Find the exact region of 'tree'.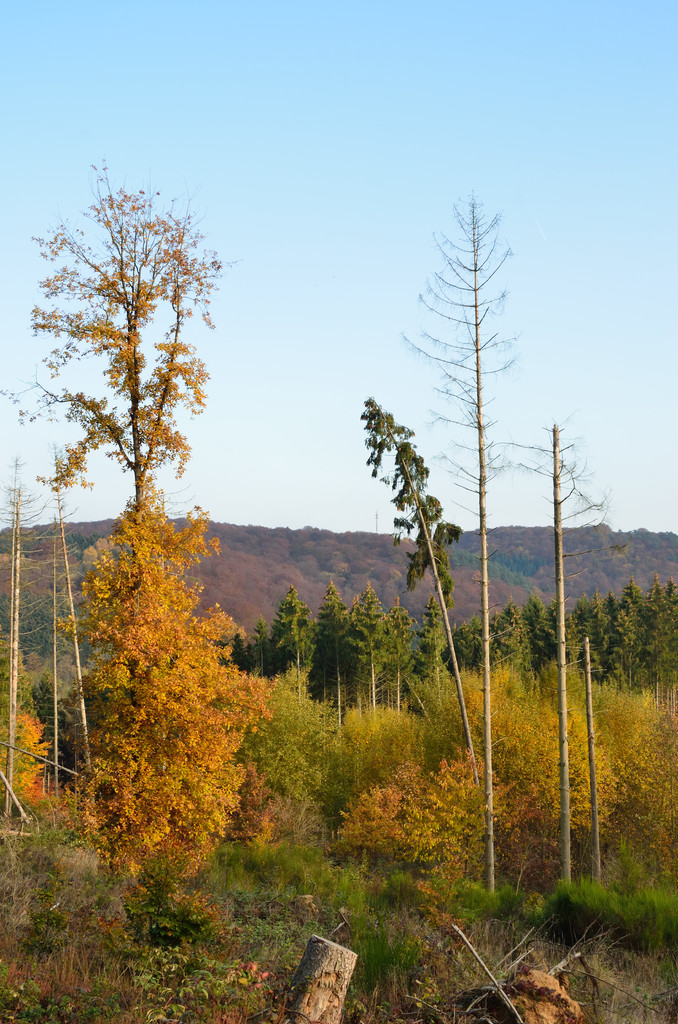
Exact region: (left=26, top=155, right=233, bottom=897).
